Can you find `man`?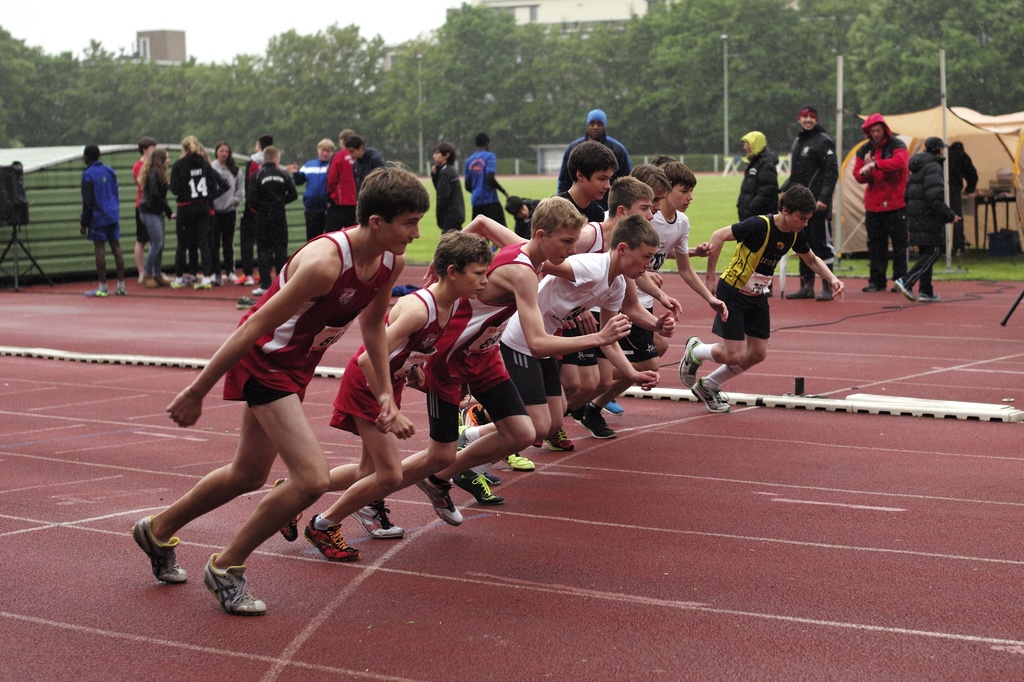
Yes, bounding box: (75,145,123,299).
